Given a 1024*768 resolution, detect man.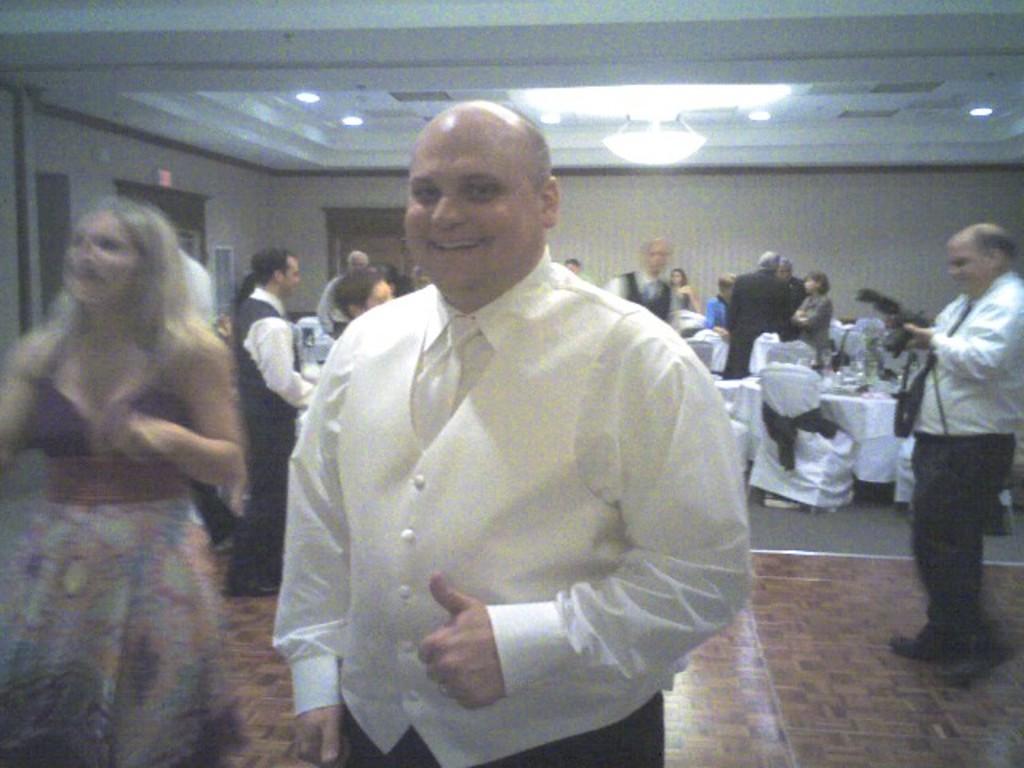
[x1=266, y1=99, x2=760, y2=766].
